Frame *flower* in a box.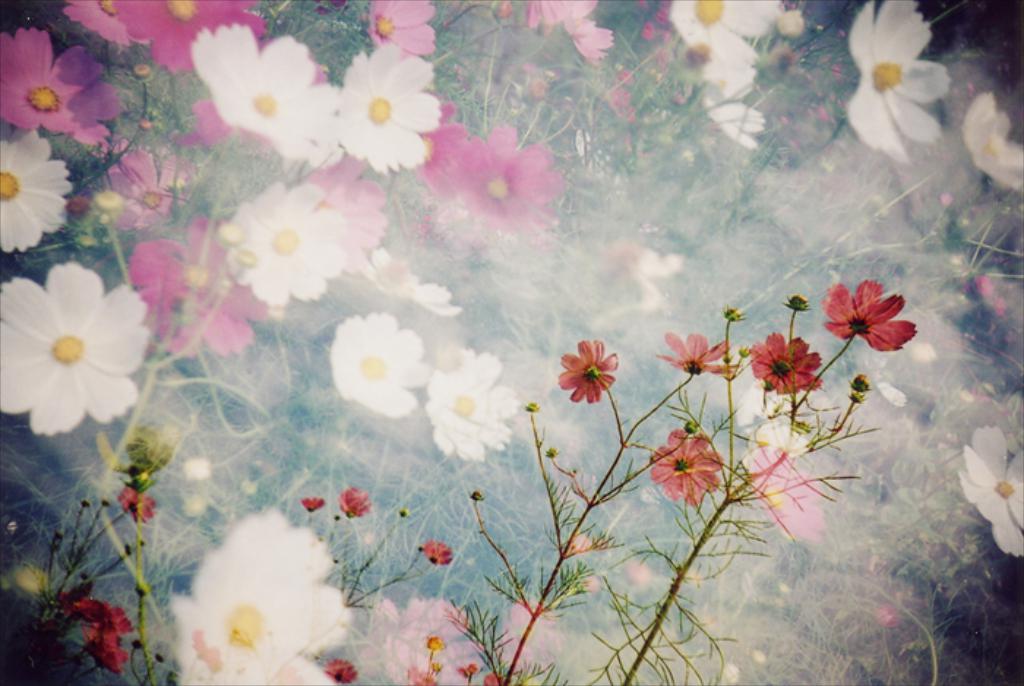
pyautogui.locateOnScreen(301, 496, 323, 510).
